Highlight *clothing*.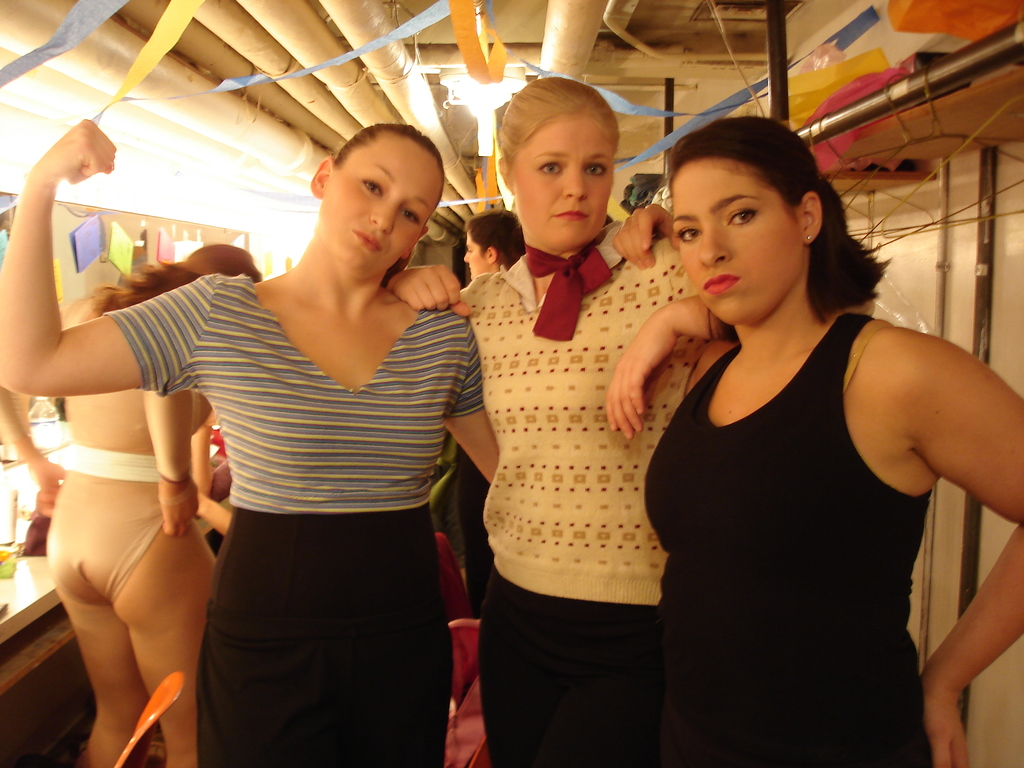
Highlighted region: <box>99,269,490,767</box>.
